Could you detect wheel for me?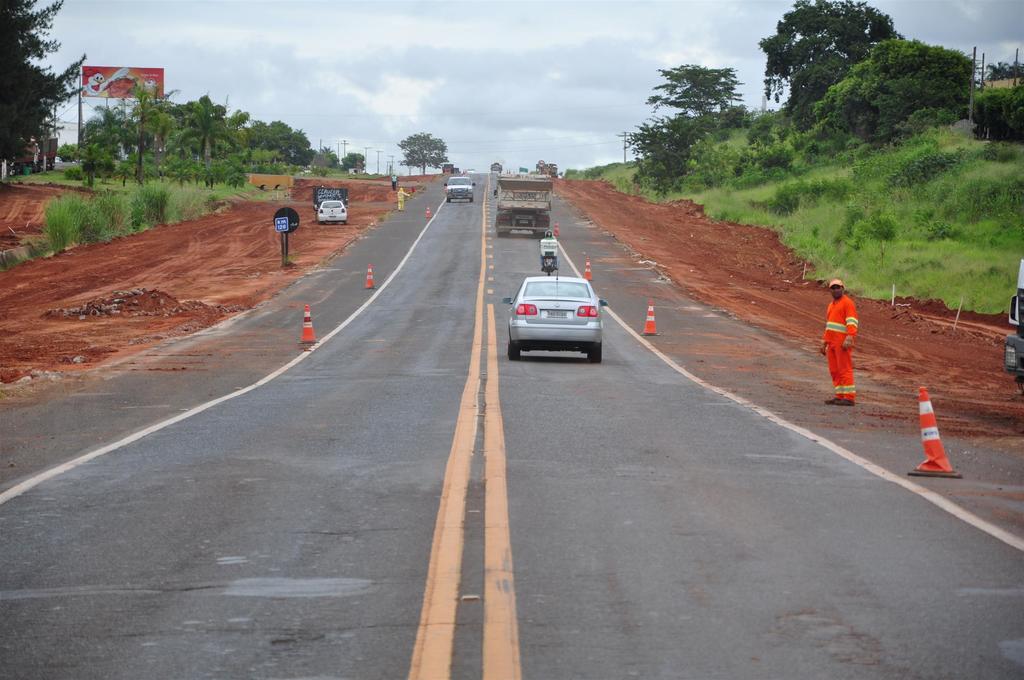
Detection result: x1=468, y1=197, x2=474, y2=203.
